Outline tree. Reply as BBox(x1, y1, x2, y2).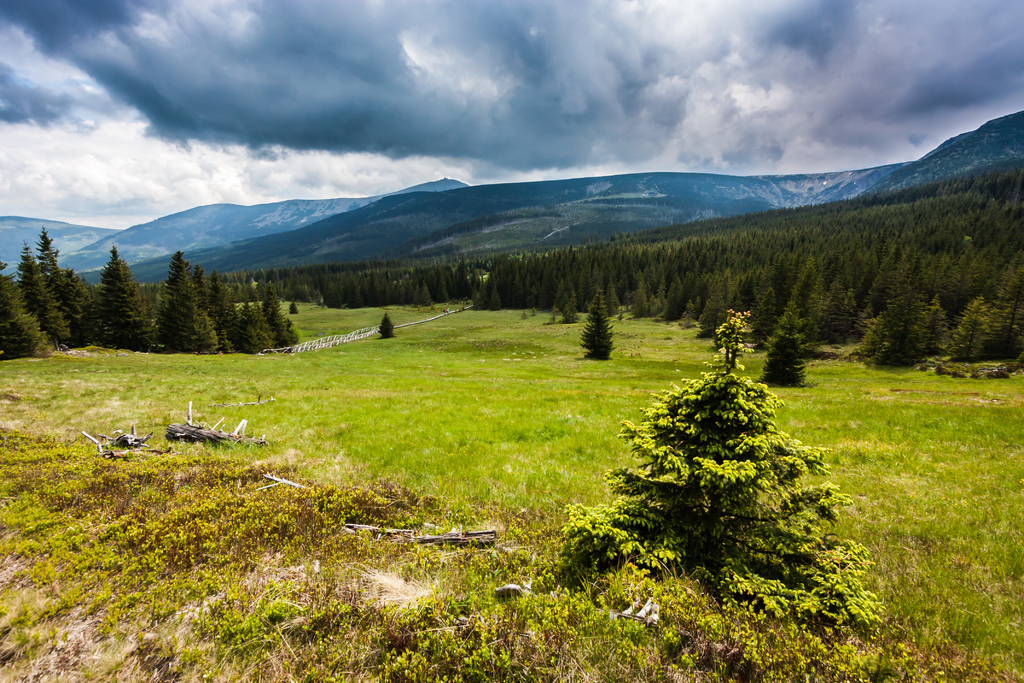
BBox(557, 313, 857, 652).
